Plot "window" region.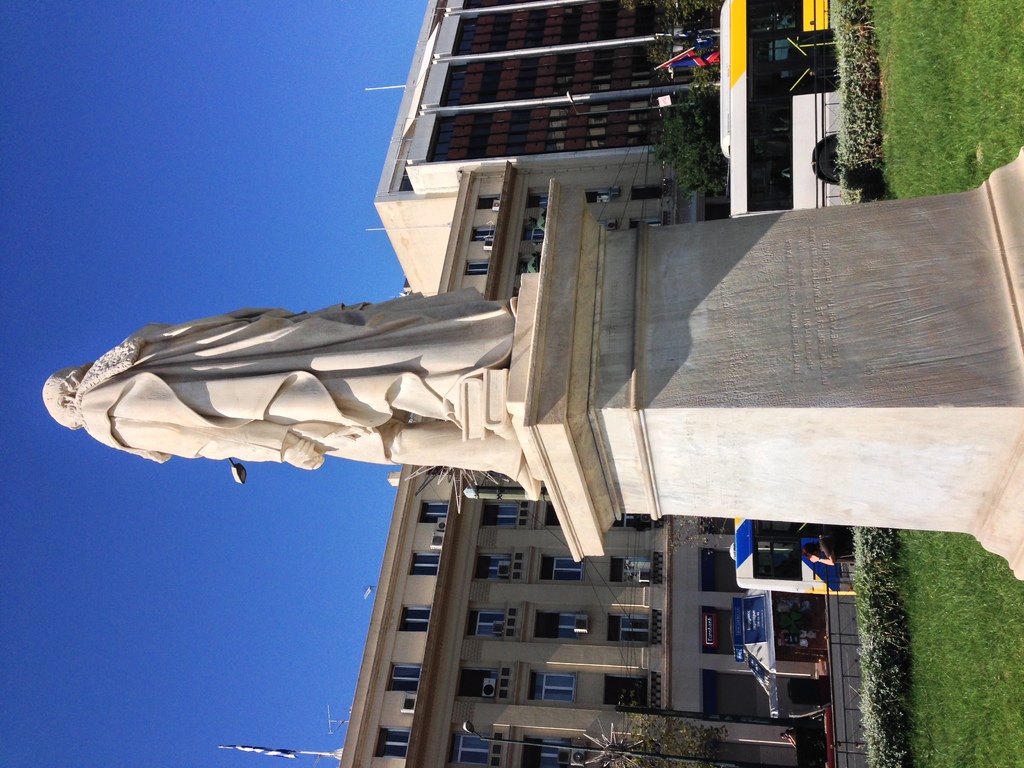
Plotted at {"x1": 607, "y1": 553, "x2": 650, "y2": 582}.
